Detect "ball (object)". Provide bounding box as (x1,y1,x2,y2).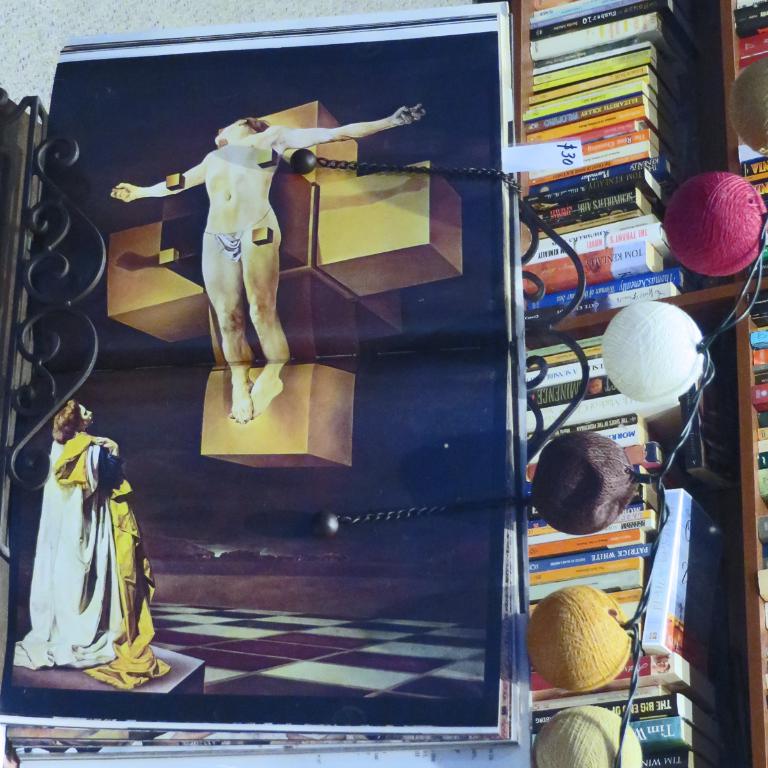
(535,705,646,767).
